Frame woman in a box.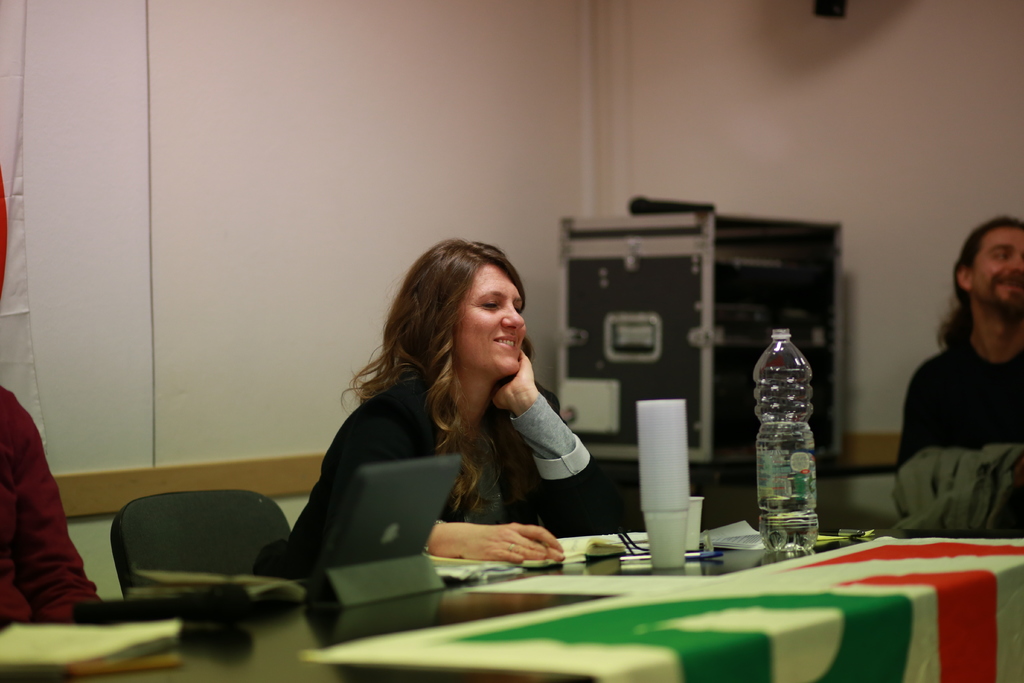
286,228,592,598.
